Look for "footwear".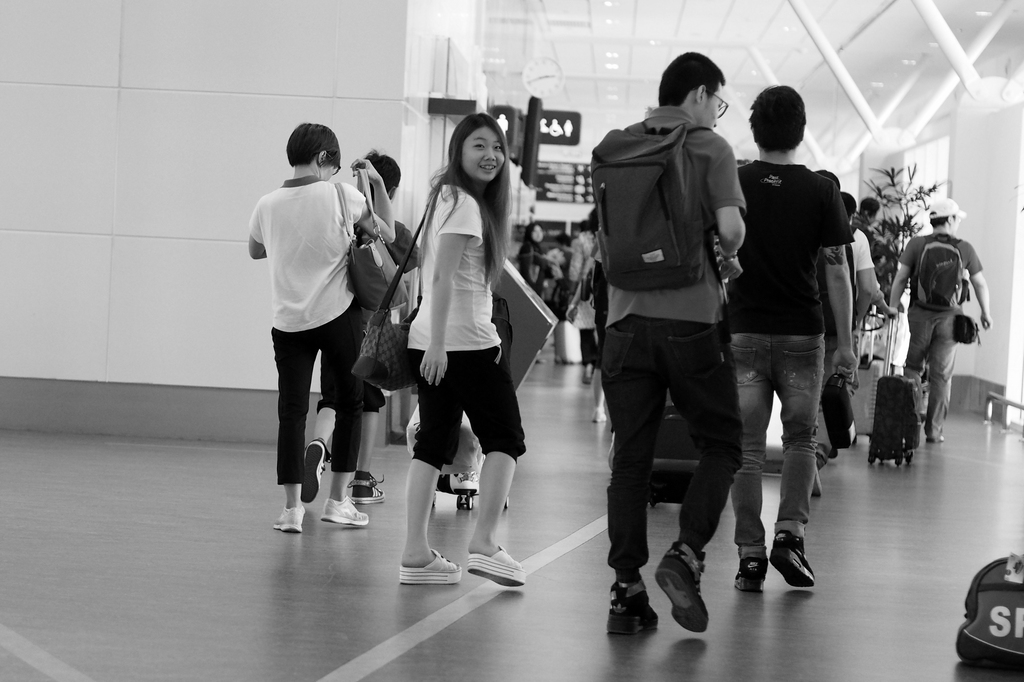
Found: pyautogui.locateOnScreen(735, 544, 772, 593).
